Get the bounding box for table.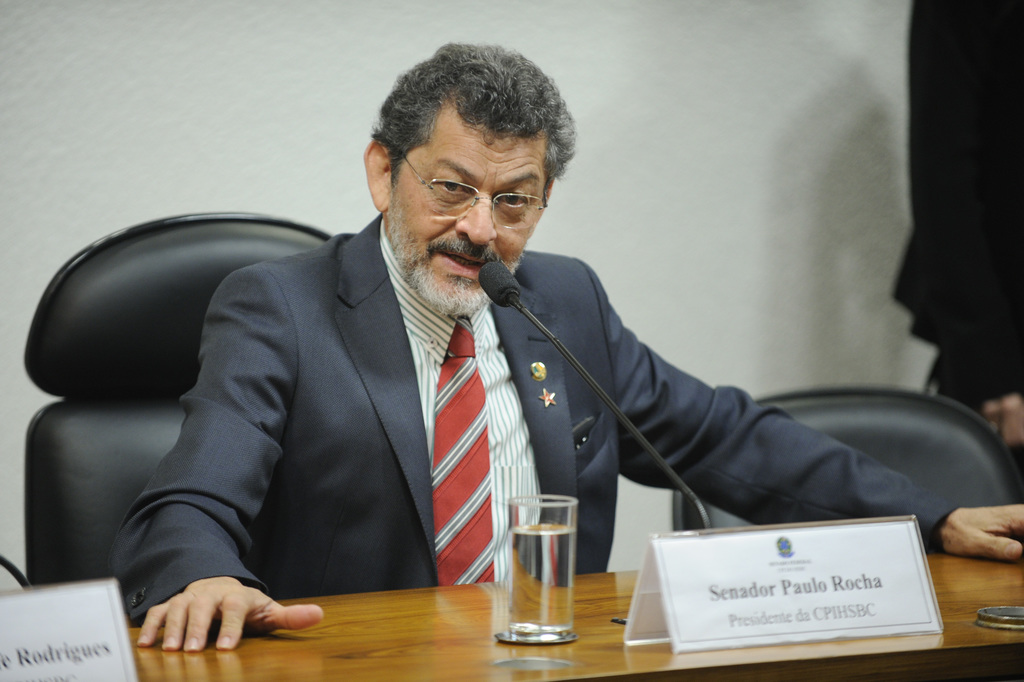
131 526 1023 681.
